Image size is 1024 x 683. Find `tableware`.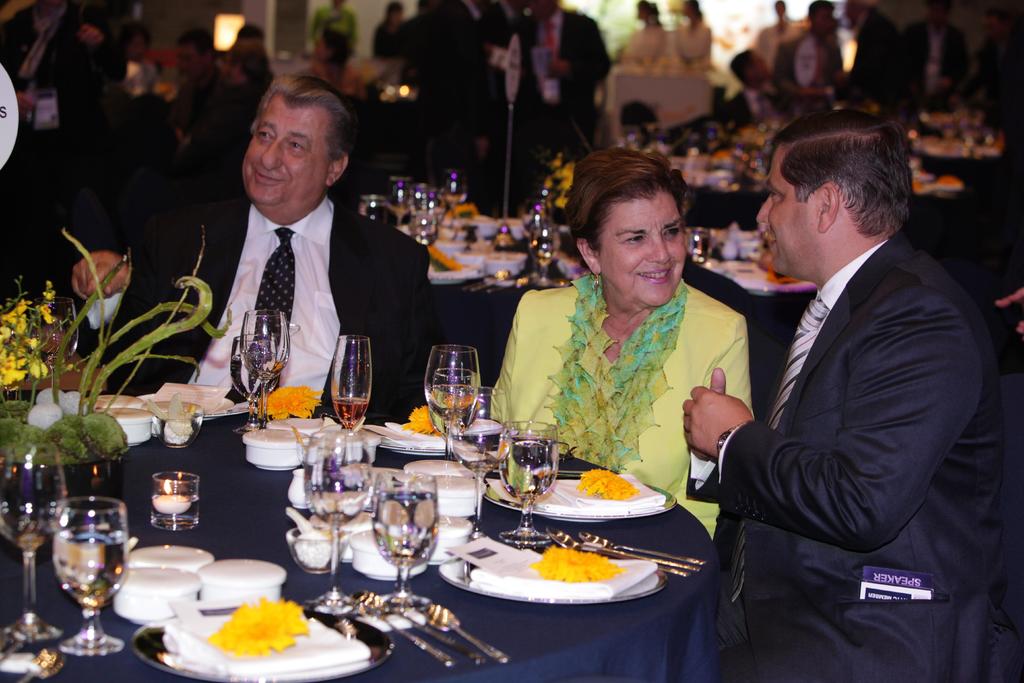
(409,452,476,477).
